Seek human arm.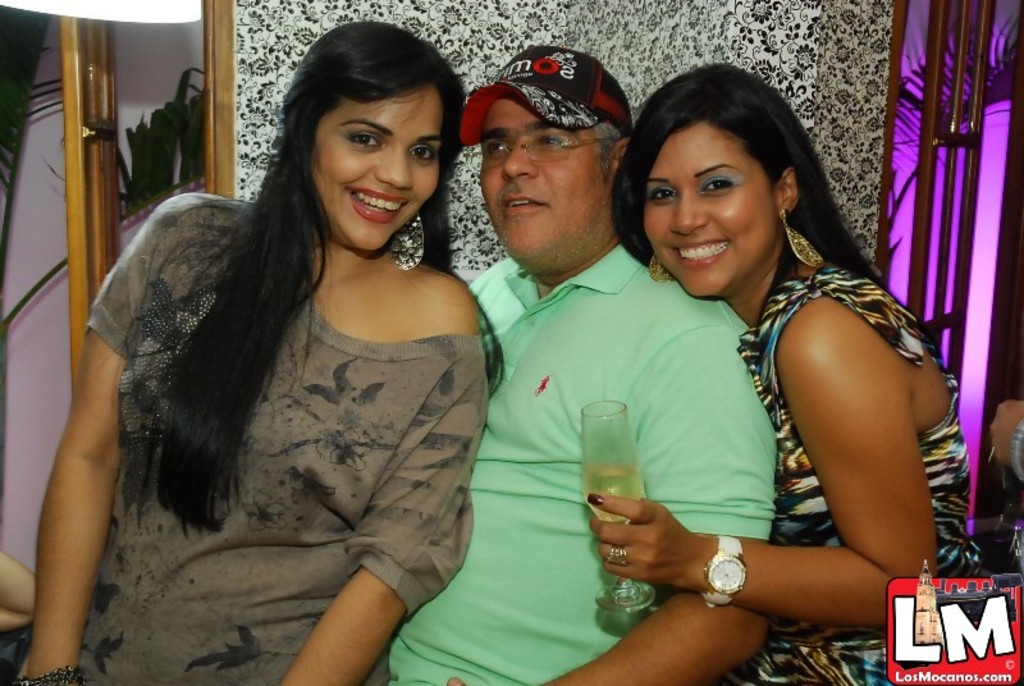
443:297:781:685.
